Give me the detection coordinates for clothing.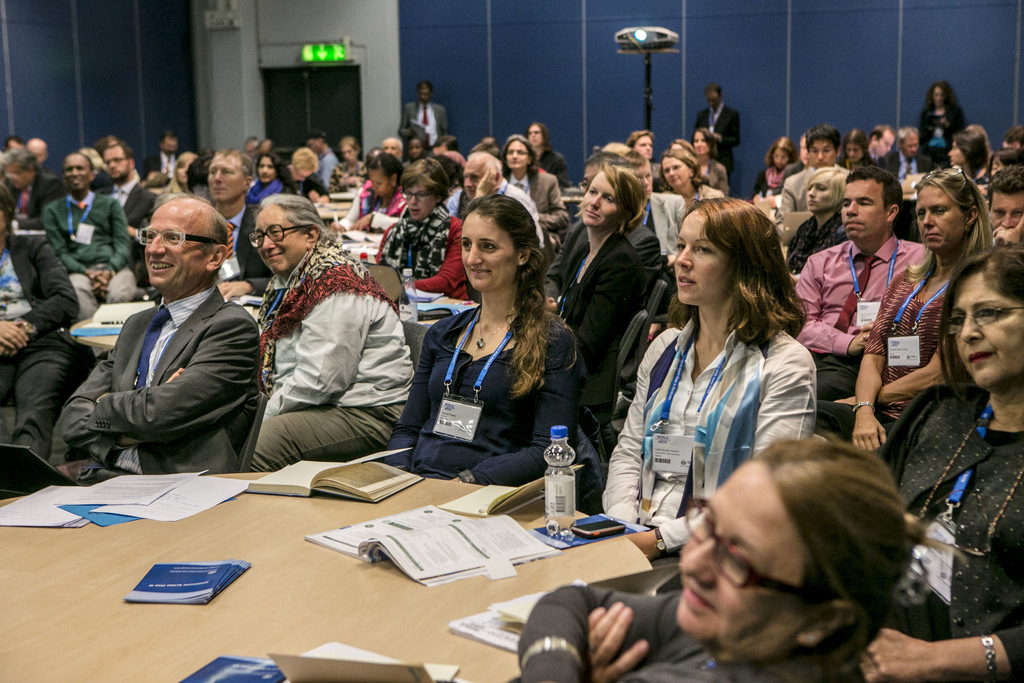
{"x1": 38, "y1": 191, "x2": 140, "y2": 325}.
